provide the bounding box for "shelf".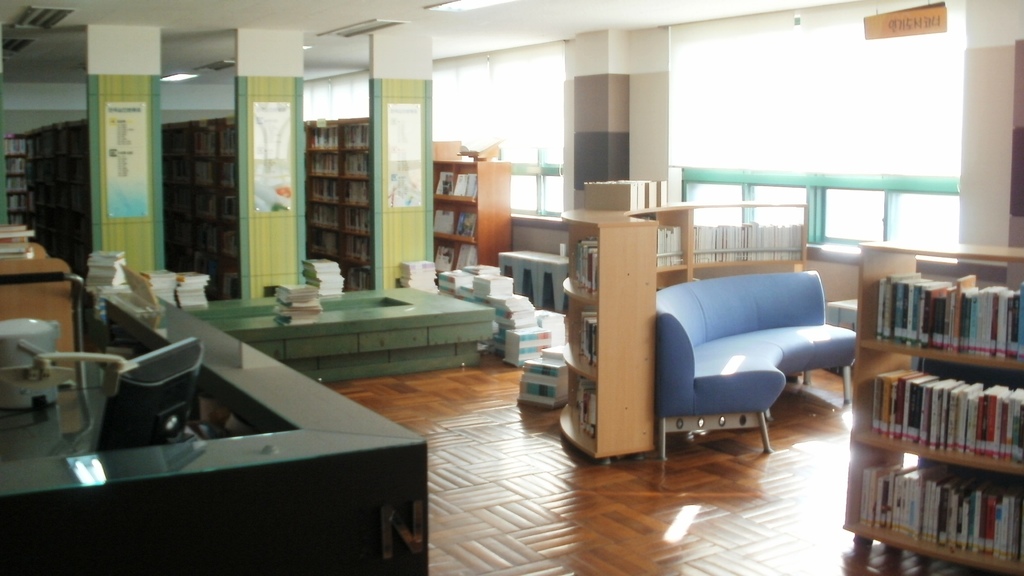
[0,109,108,292].
